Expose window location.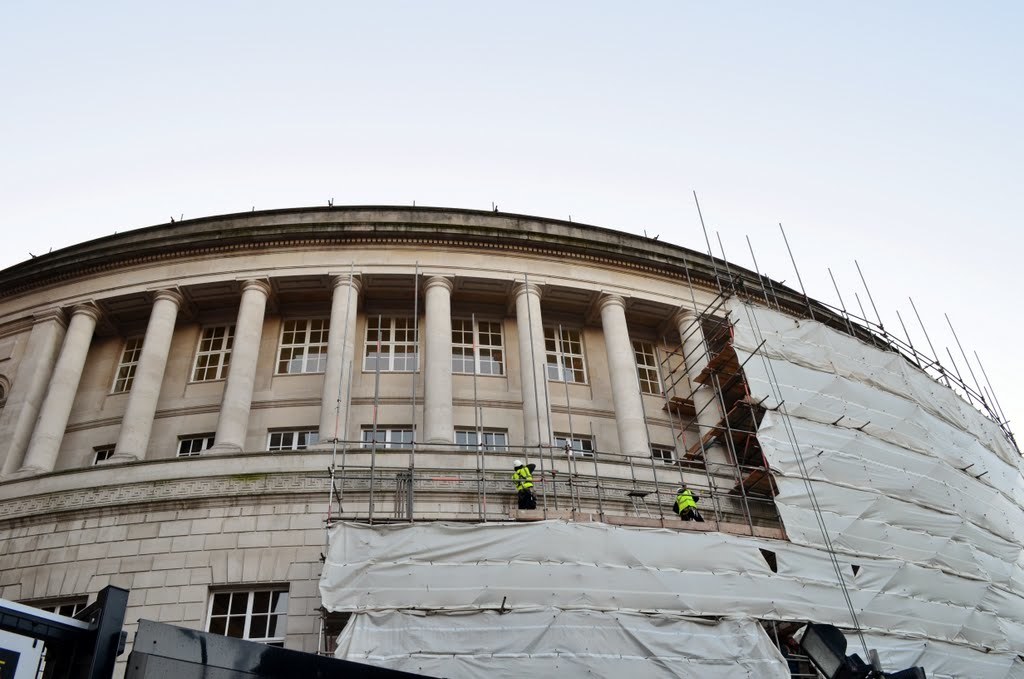
Exposed at 183 322 238 382.
